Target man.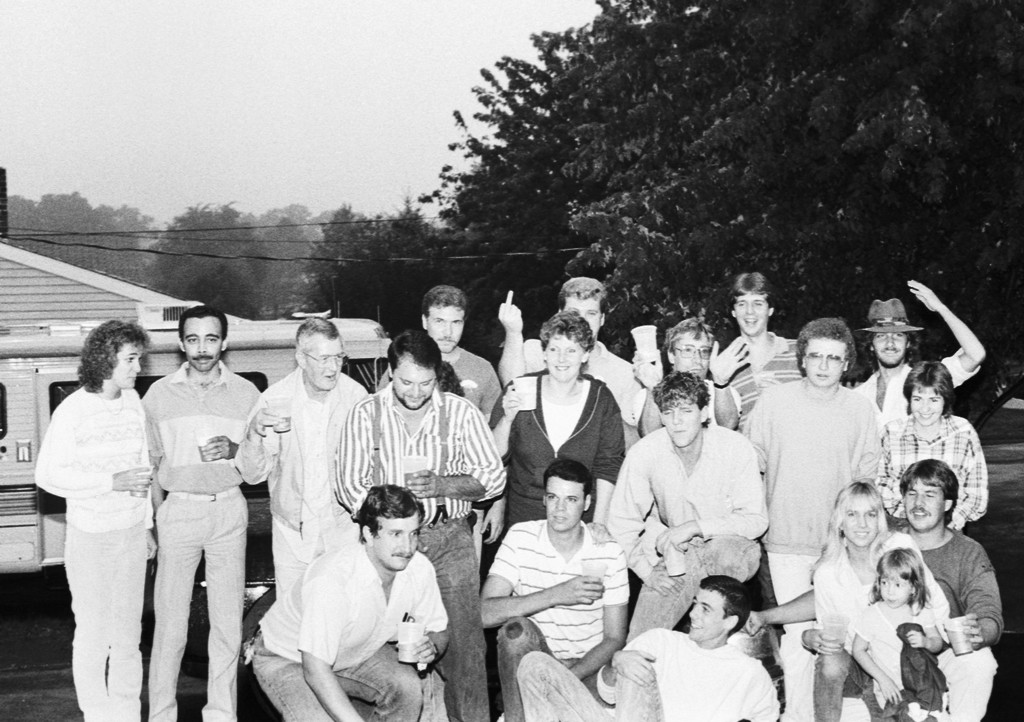
Target region: bbox(497, 276, 643, 404).
